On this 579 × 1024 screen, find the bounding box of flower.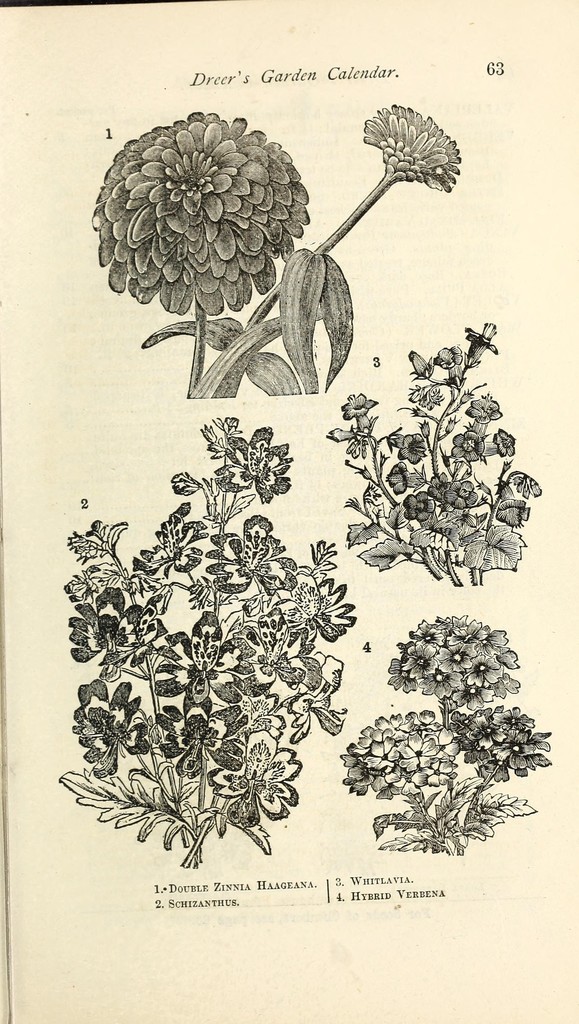
Bounding box: box=[172, 471, 206, 497].
